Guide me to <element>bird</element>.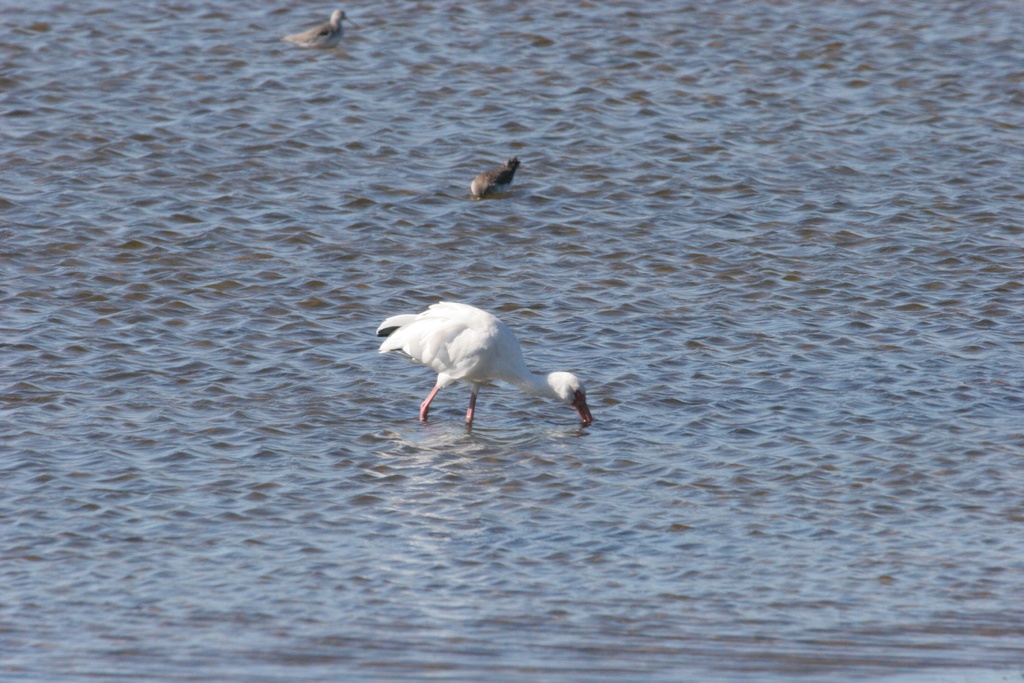
Guidance: box(364, 293, 600, 431).
